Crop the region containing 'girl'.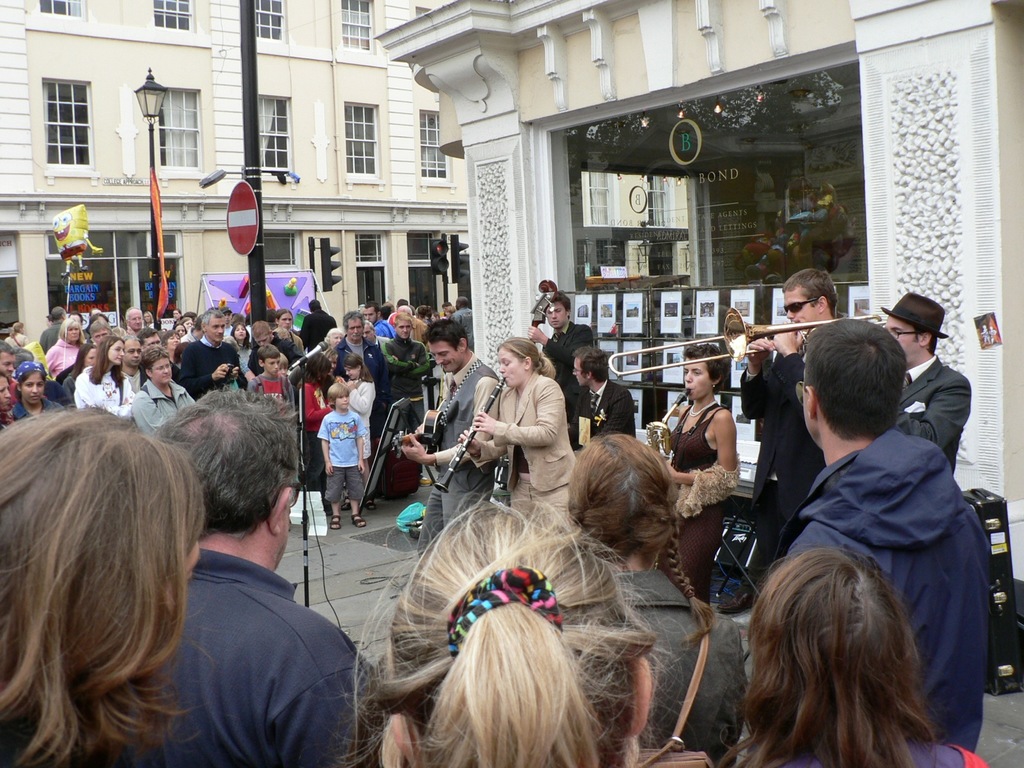
Crop region: <region>340, 353, 375, 508</region>.
